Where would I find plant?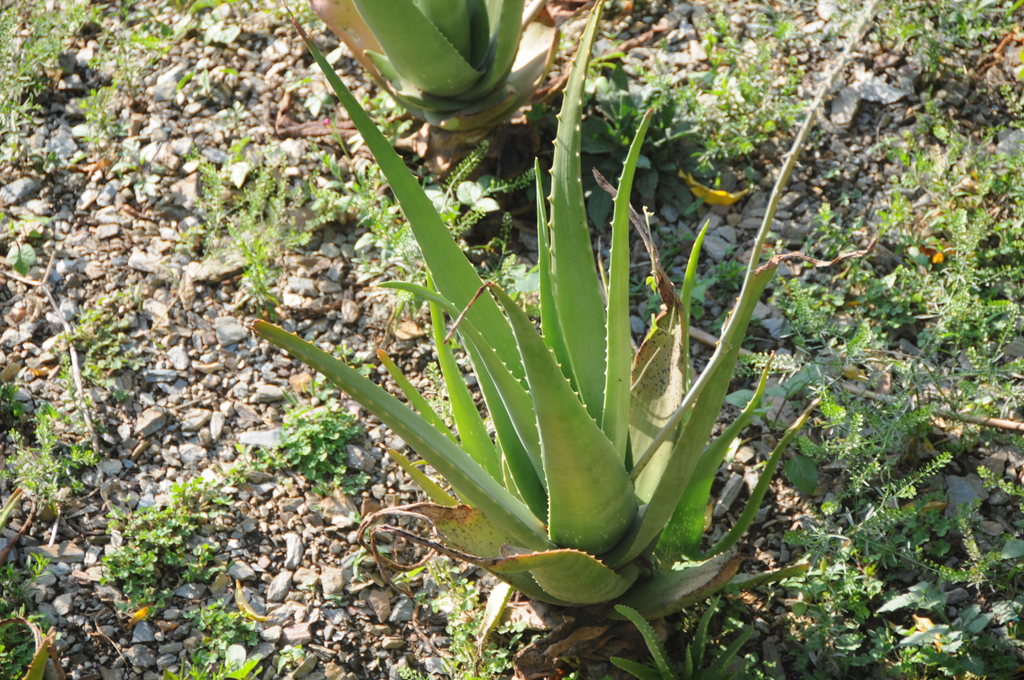
At 600,580,758,679.
